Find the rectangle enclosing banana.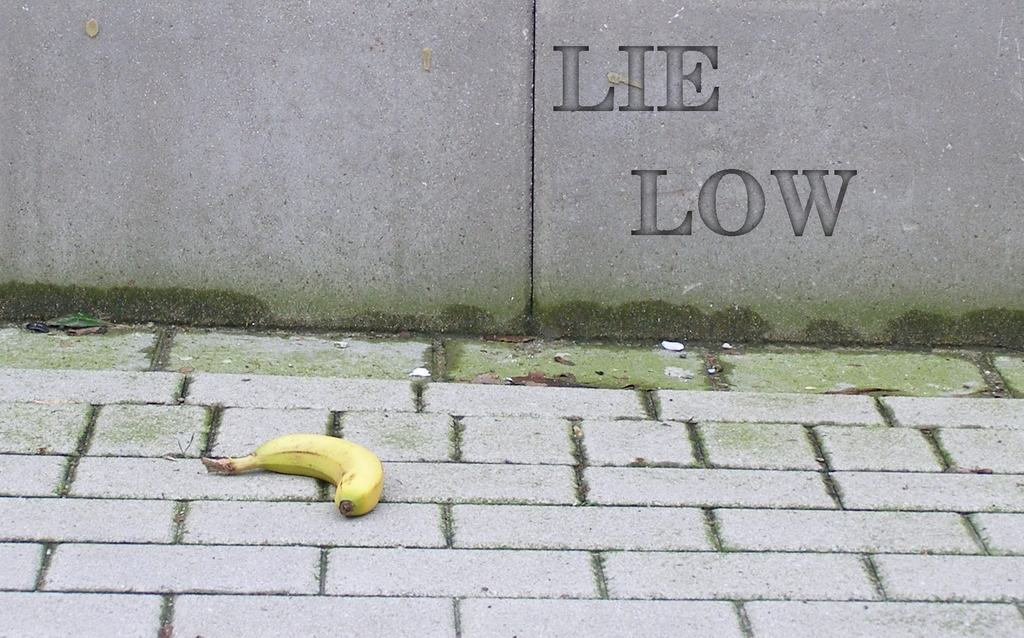
BBox(206, 423, 385, 520).
